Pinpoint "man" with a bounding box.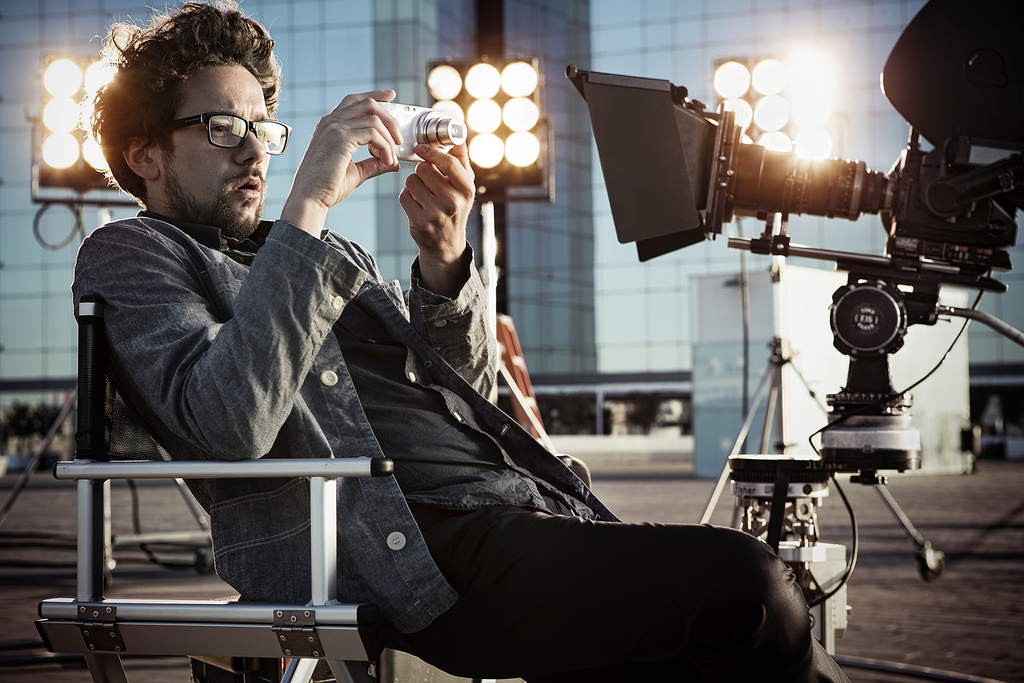
(x1=70, y1=0, x2=851, y2=682).
